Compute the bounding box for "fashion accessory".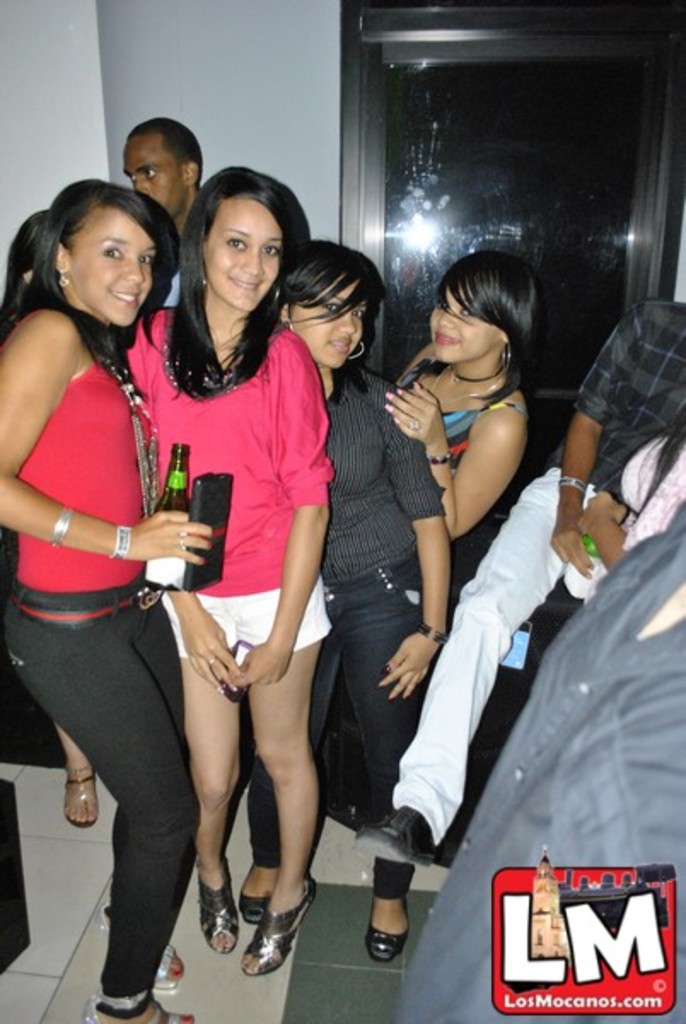
Rect(384, 393, 394, 399).
